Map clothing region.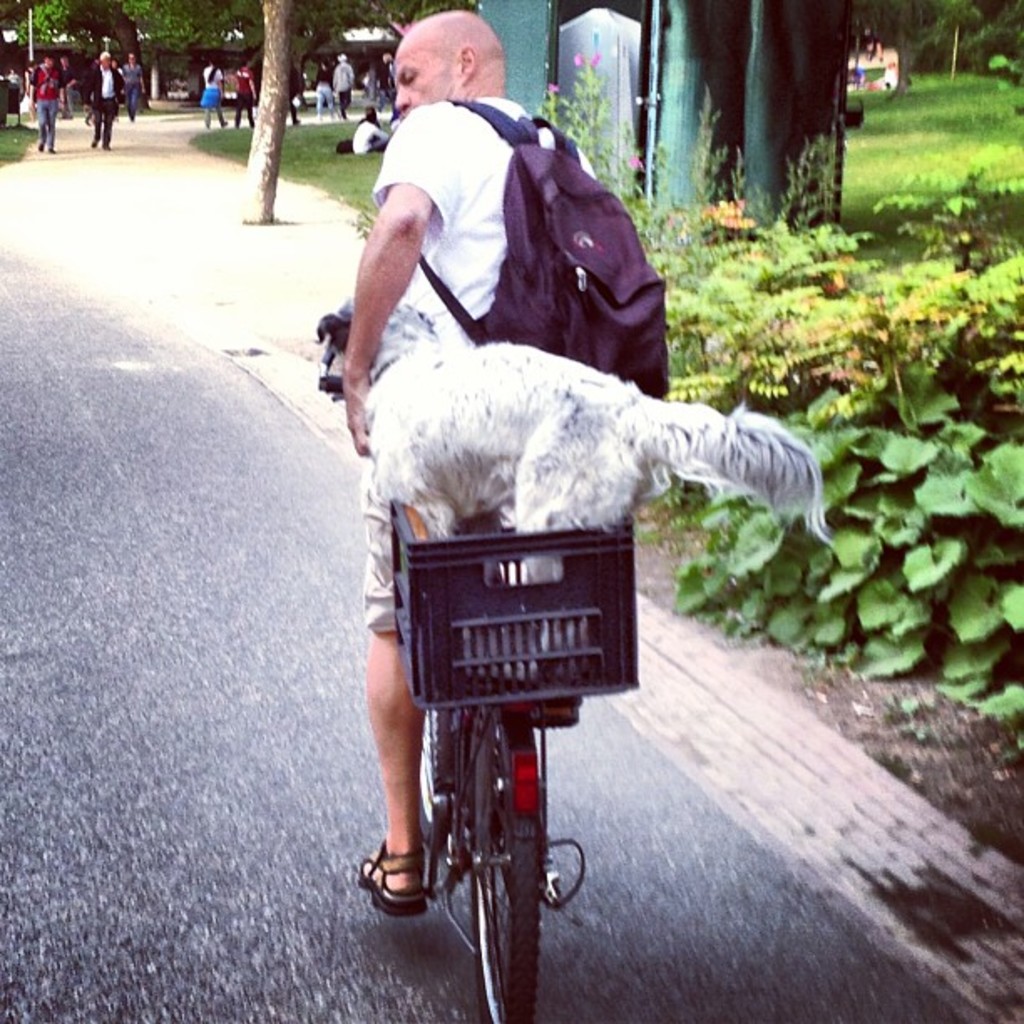
Mapped to region(228, 62, 263, 124).
